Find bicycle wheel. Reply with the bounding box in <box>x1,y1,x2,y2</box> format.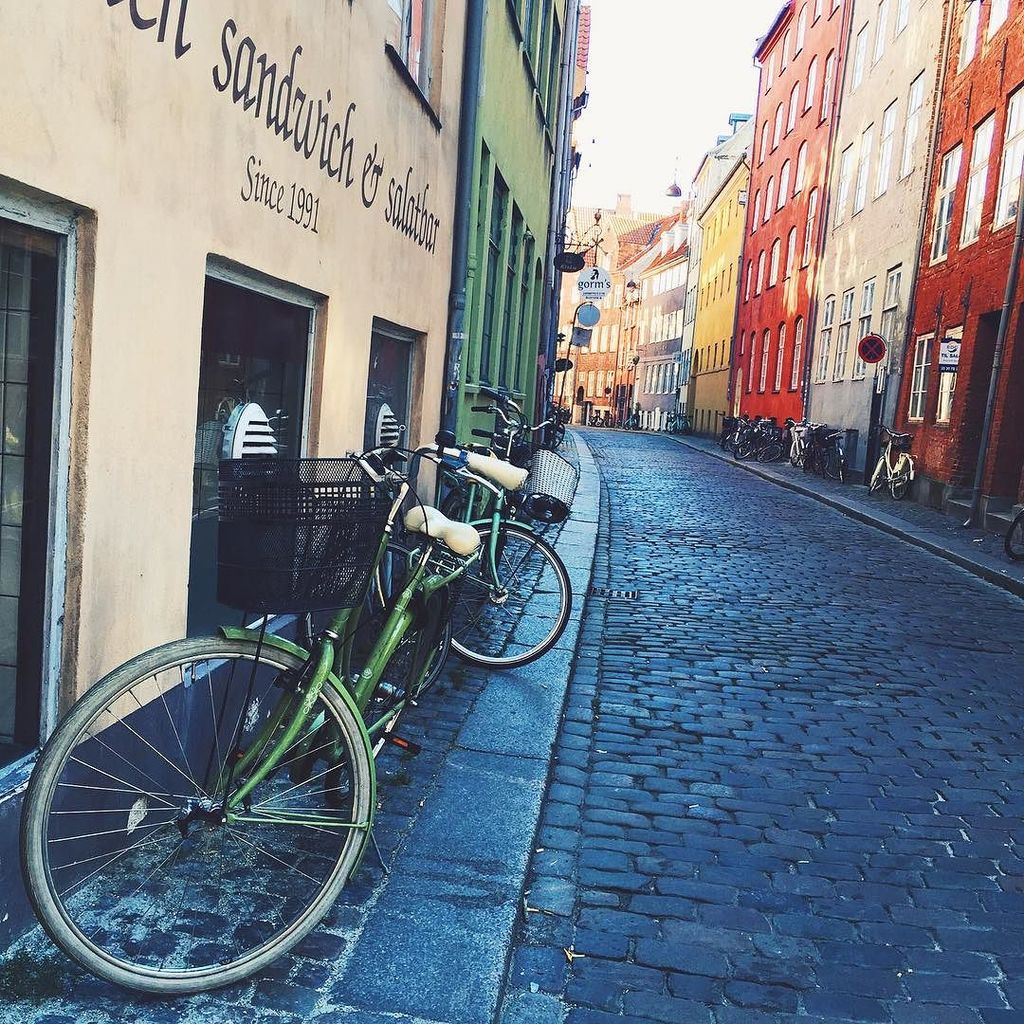
<box>433,519,575,670</box>.
